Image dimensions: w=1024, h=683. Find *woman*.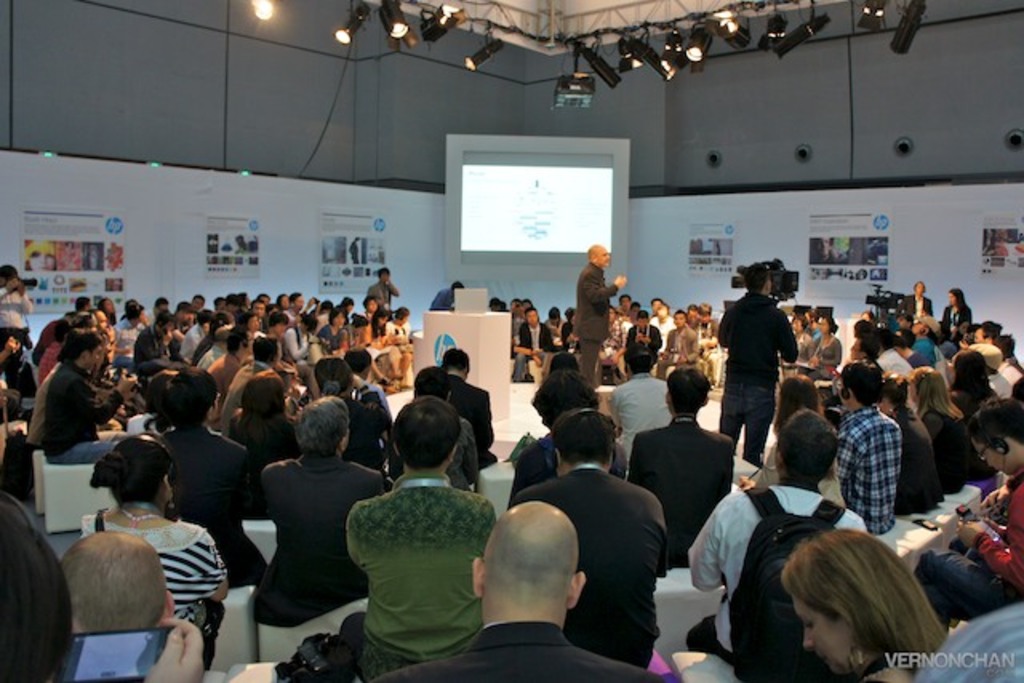
(877,377,941,515).
